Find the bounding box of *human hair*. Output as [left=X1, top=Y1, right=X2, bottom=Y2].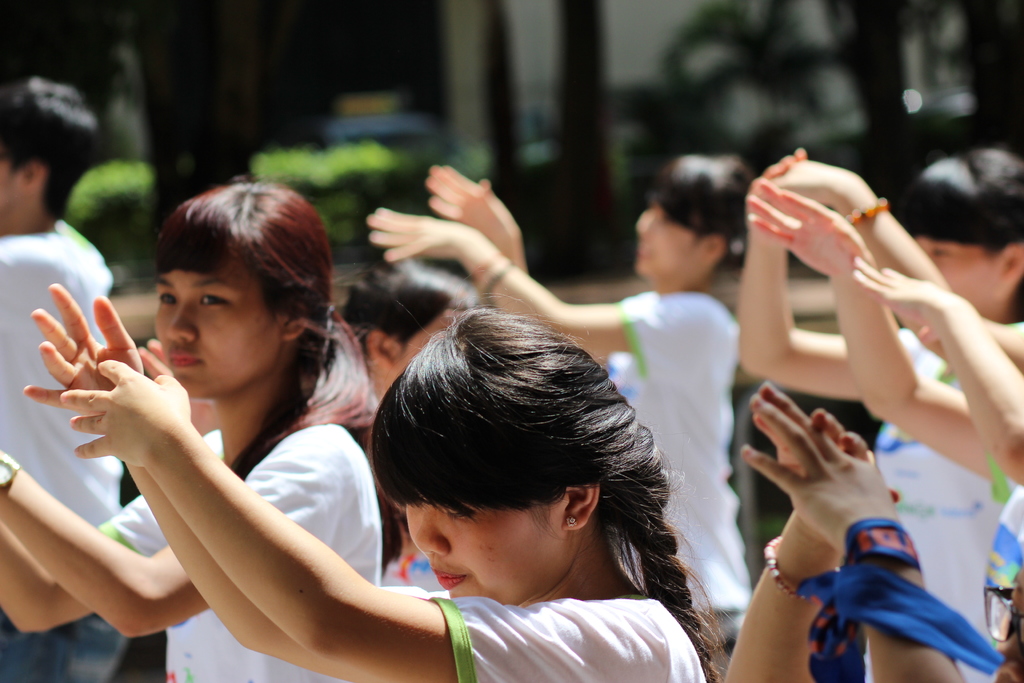
[left=640, top=160, right=754, bottom=265].
